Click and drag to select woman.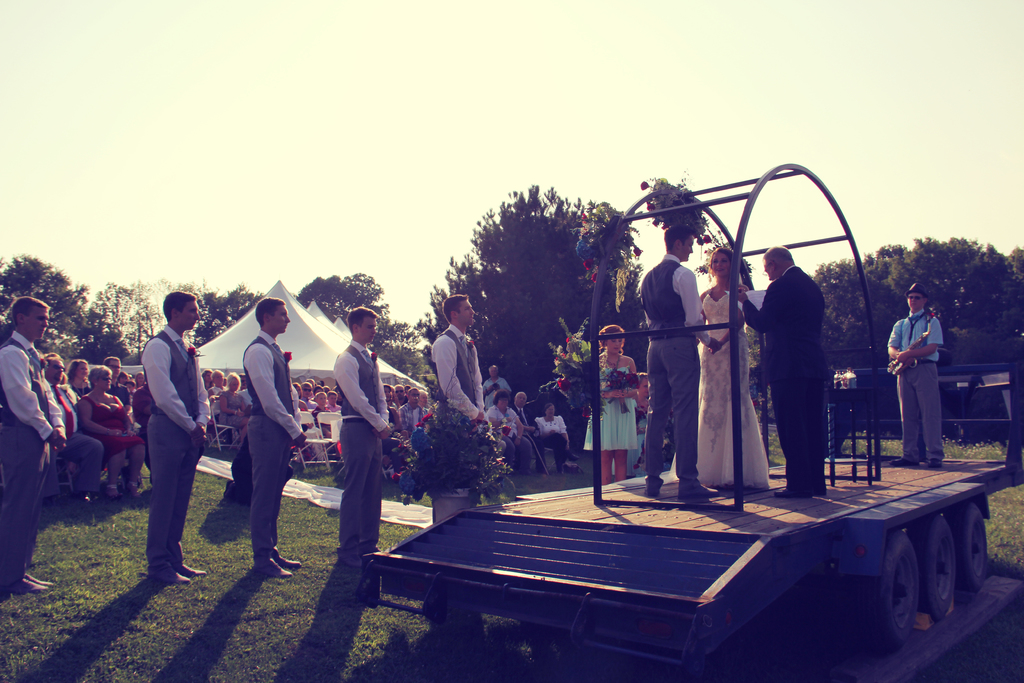
Selection: left=206, top=370, right=226, bottom=407.
